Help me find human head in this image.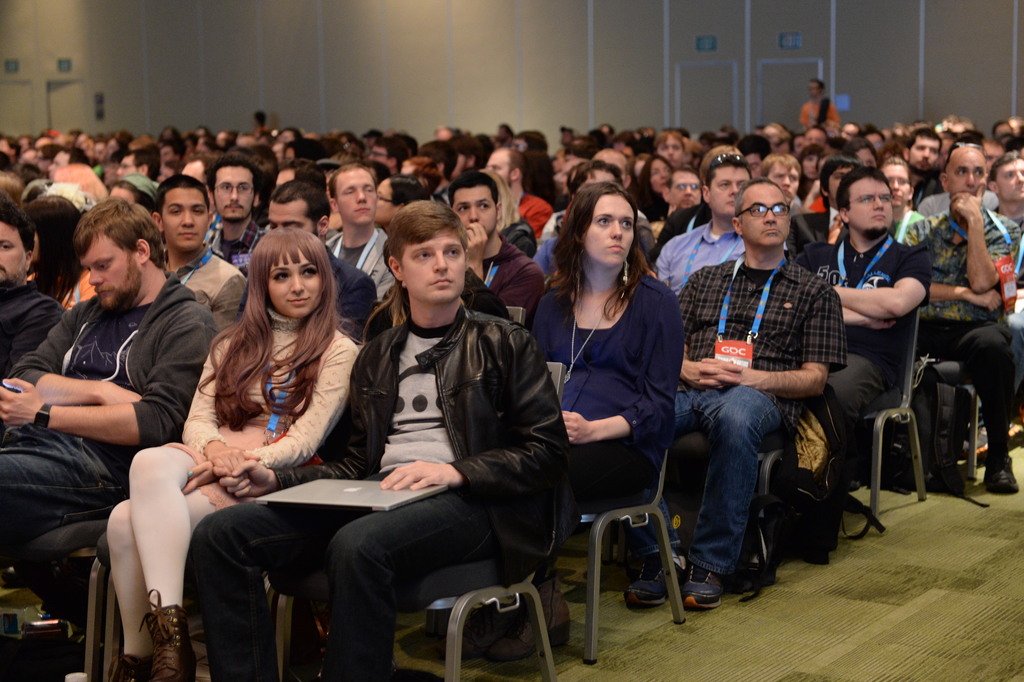
Found it: [left=237, top=227, right=326, bottom=315].
